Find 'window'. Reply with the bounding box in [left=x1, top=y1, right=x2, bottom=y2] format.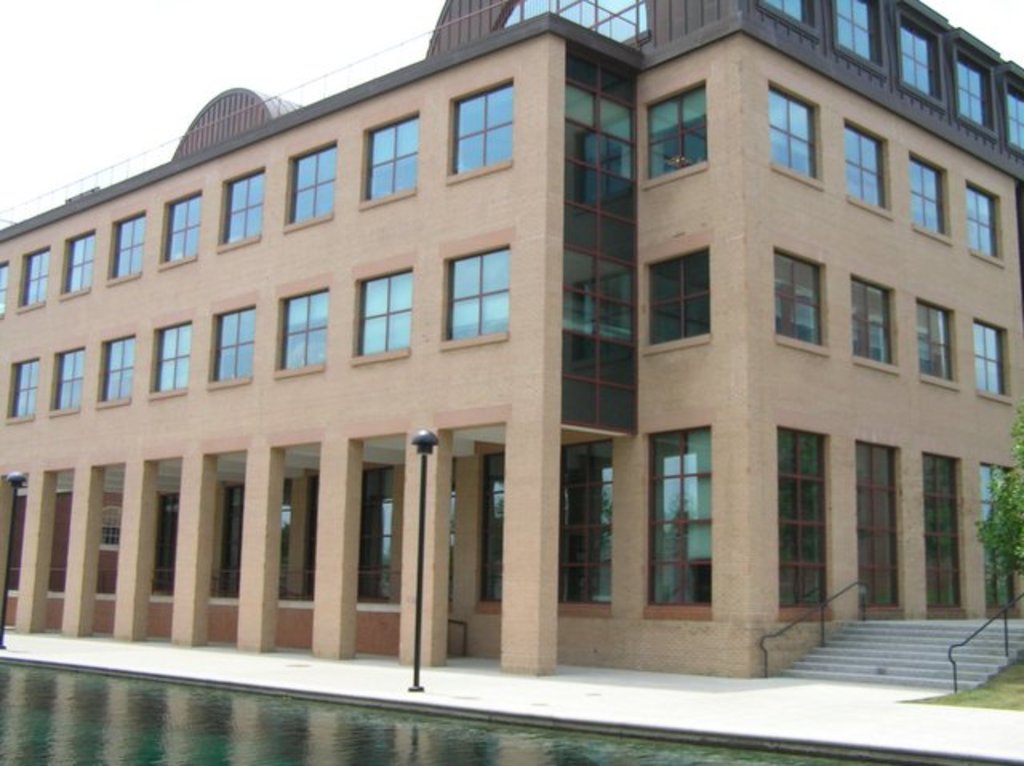
[left=768, top=80, right=821, bottom=192].
